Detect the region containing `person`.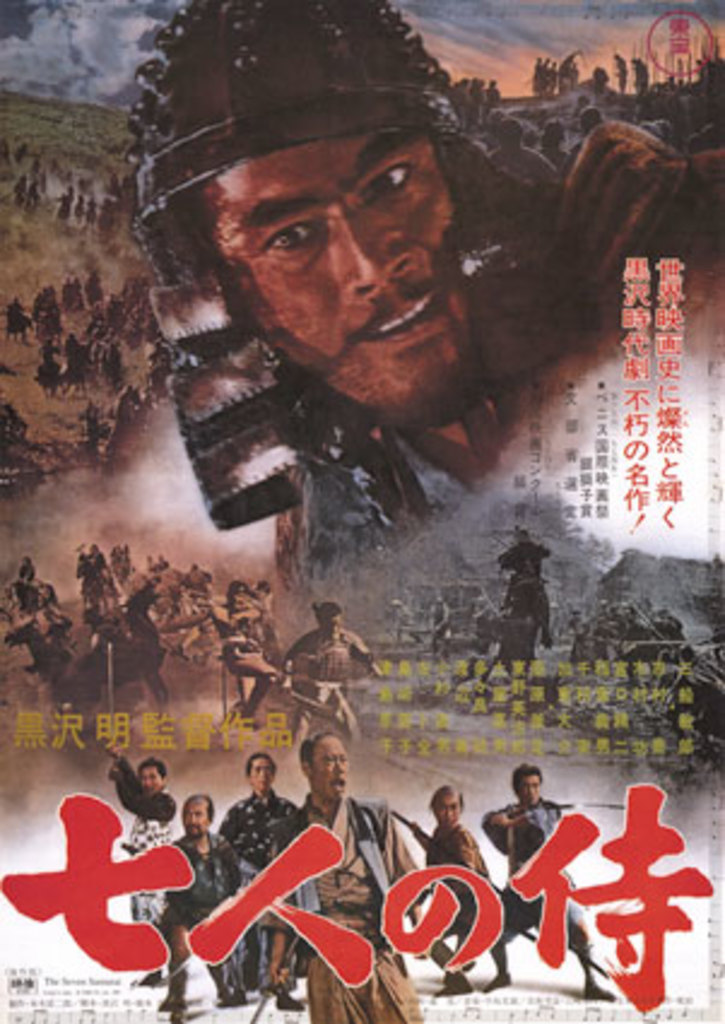
381 783 511 993.
